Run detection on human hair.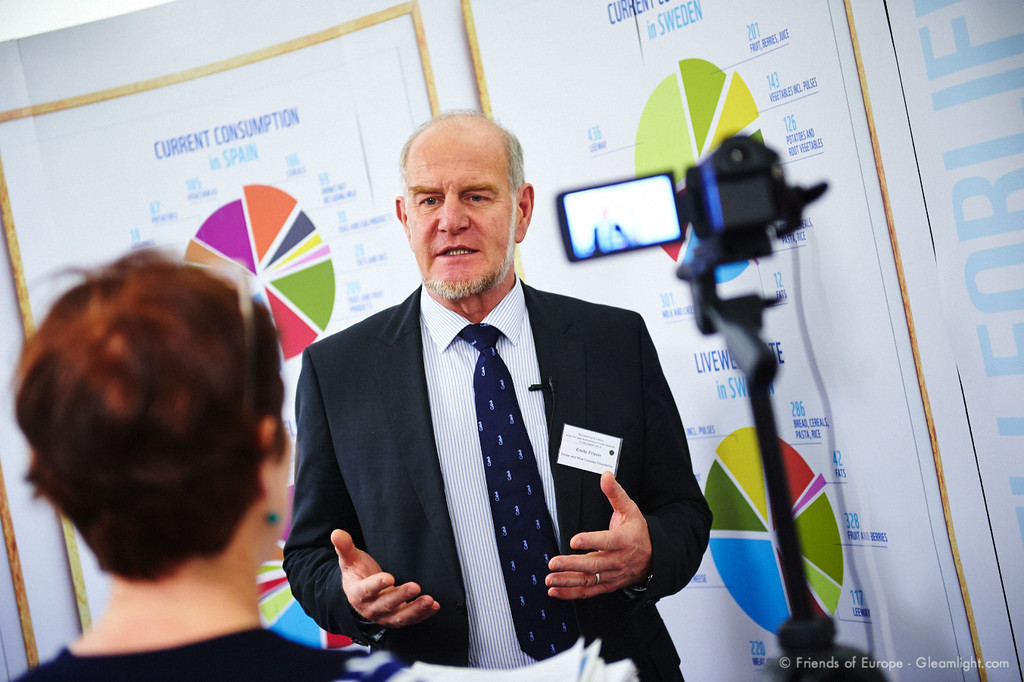
Result: <bbox>397, 106, 527, 211</bbox>.
